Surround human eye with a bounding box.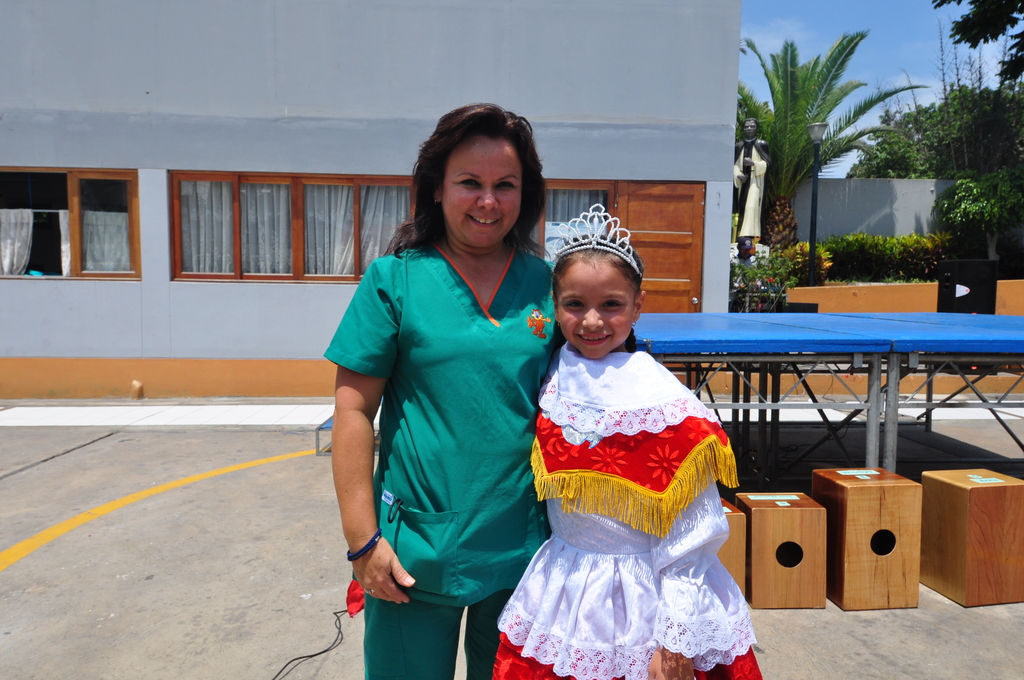
l=496, t=177, r=517, b=190.
